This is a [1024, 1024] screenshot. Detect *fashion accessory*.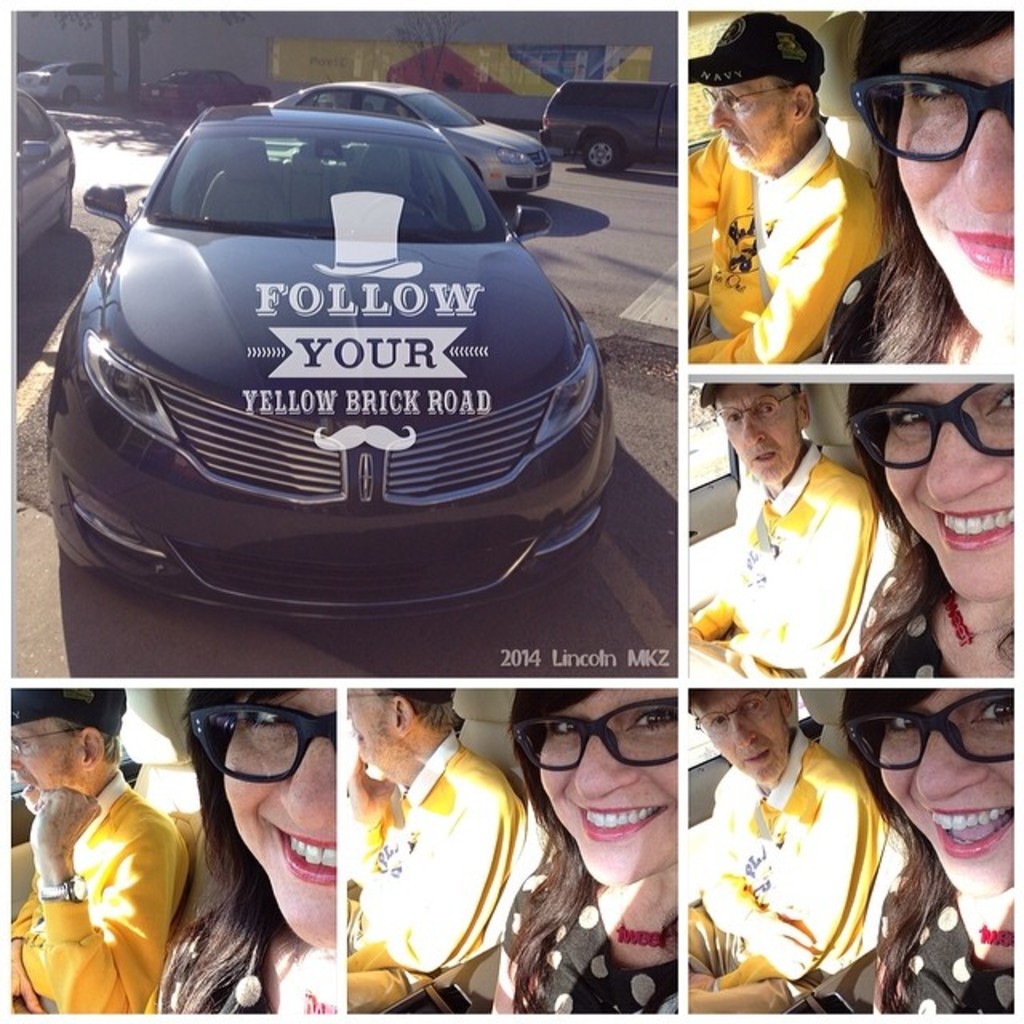
(x1=35, y1=867, x2=88, y2=902).
